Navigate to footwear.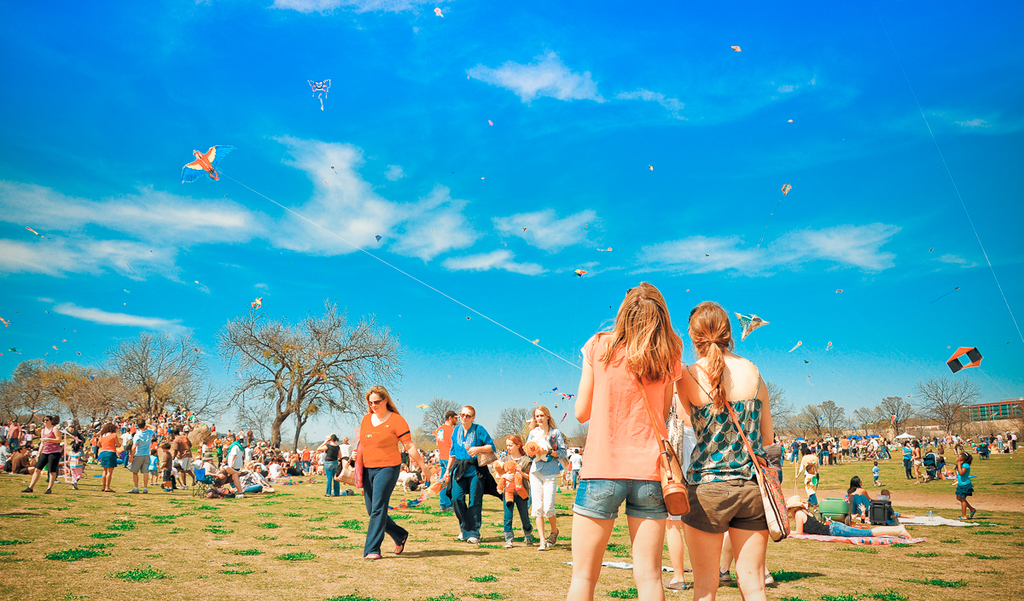
Navigation target: box=[465, 538, 477, 544].
